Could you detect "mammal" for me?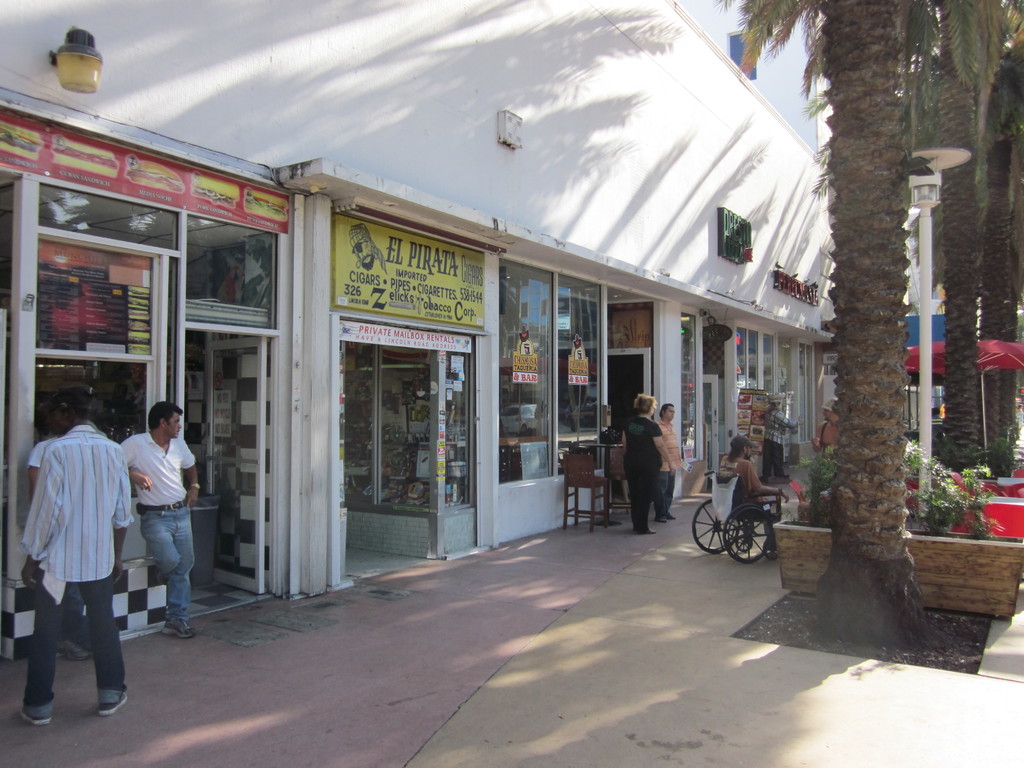
Detection result: 118:397:196:643.
